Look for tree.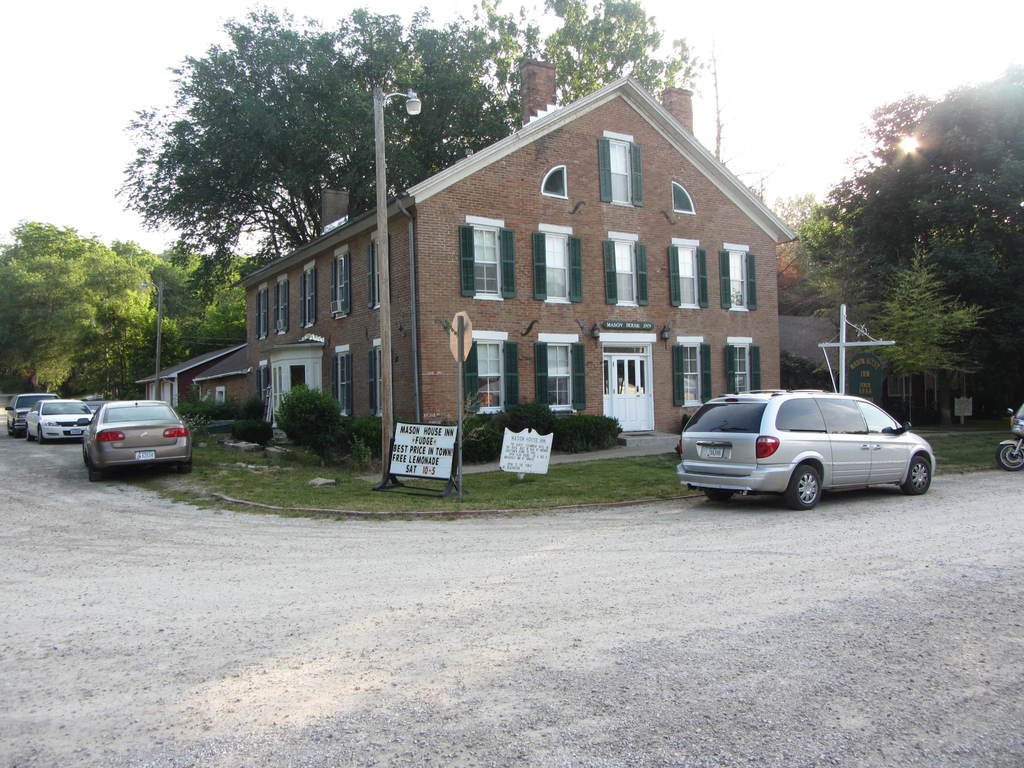
Found: box=[108, 33, 469, 279].
